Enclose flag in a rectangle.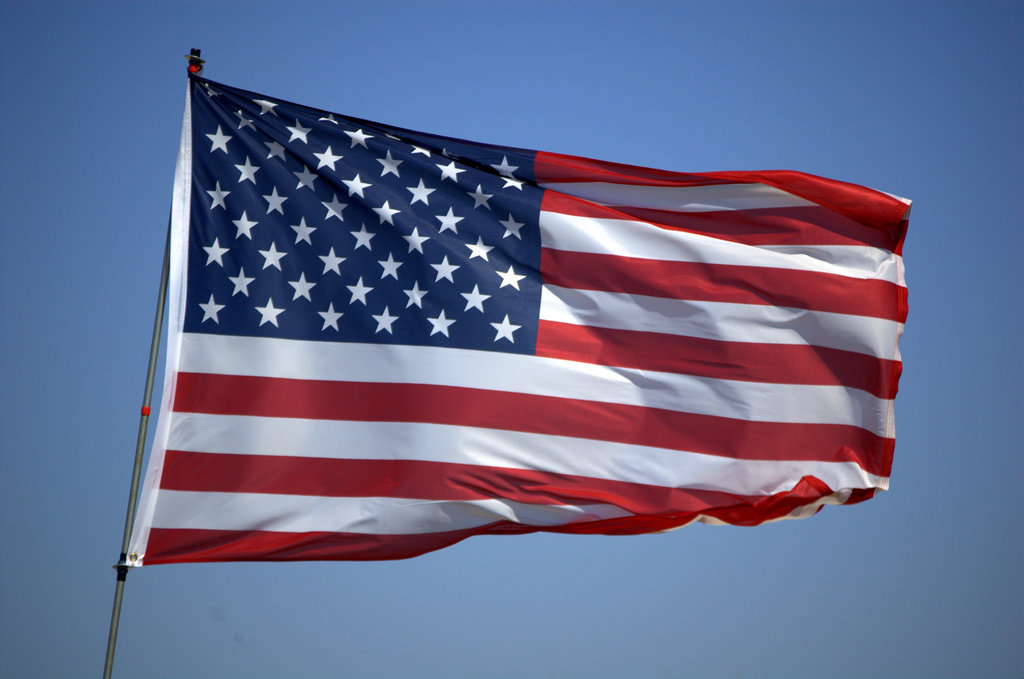
124/61/915/564.
